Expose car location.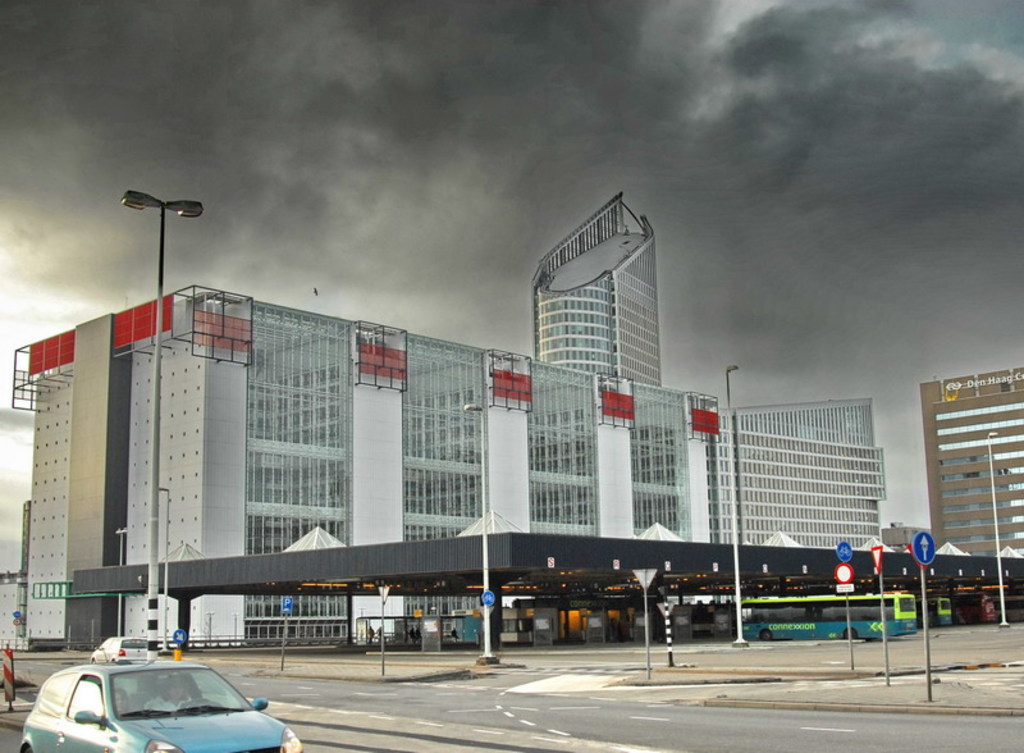
Exposed at l=92, t=636, r=157, b=660.
